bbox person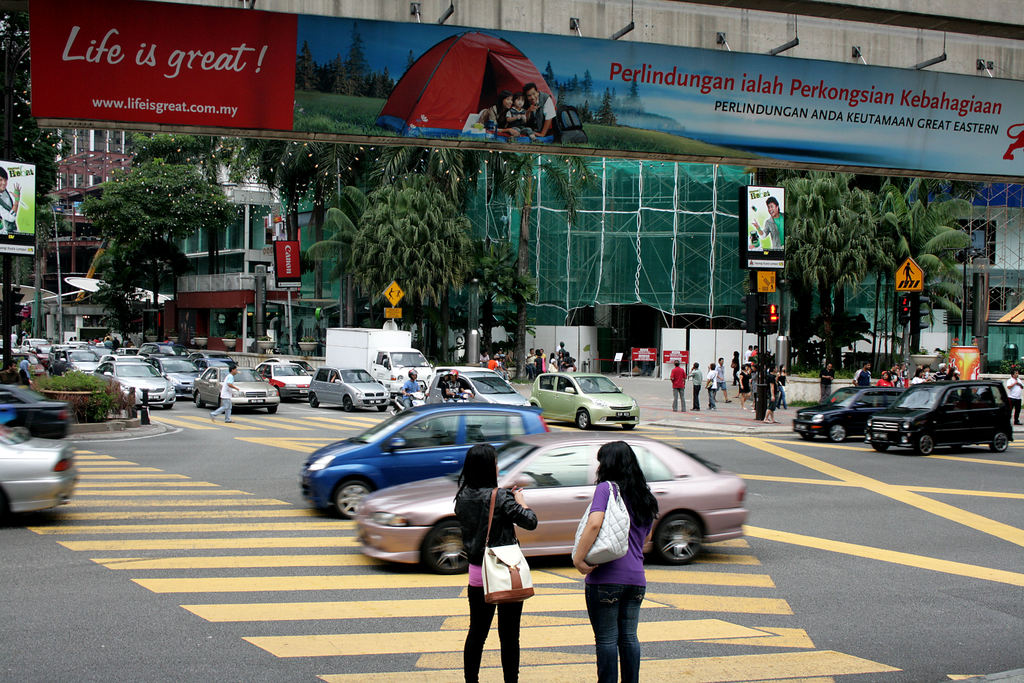
x1=860 y1=364 x2=872 y2=383
